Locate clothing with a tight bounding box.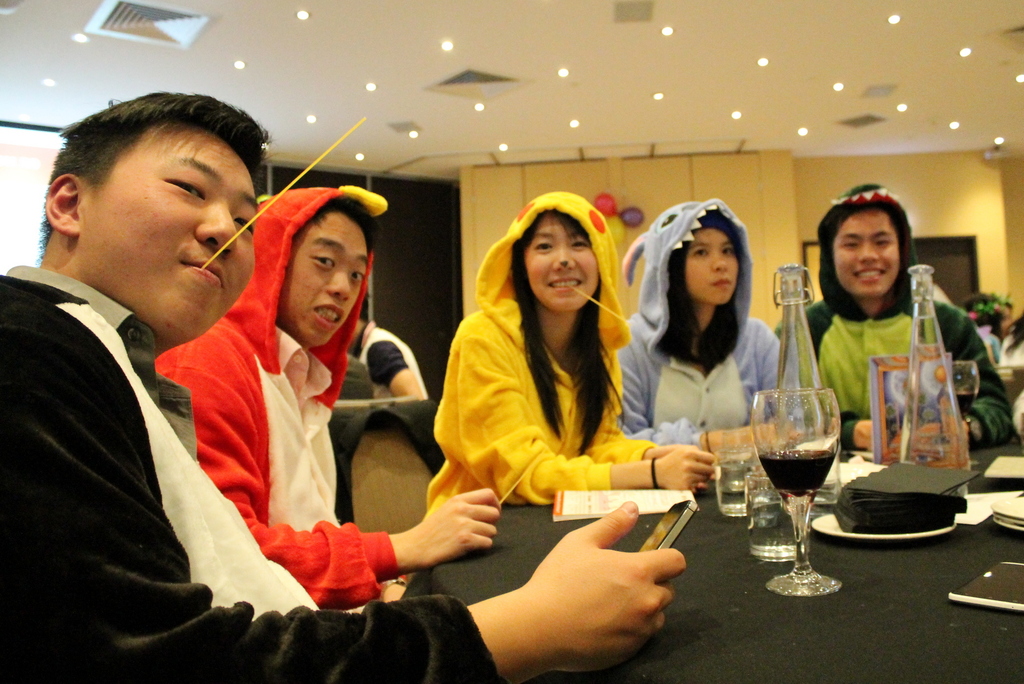
left=150, top=202, right=407, bottom=586.
